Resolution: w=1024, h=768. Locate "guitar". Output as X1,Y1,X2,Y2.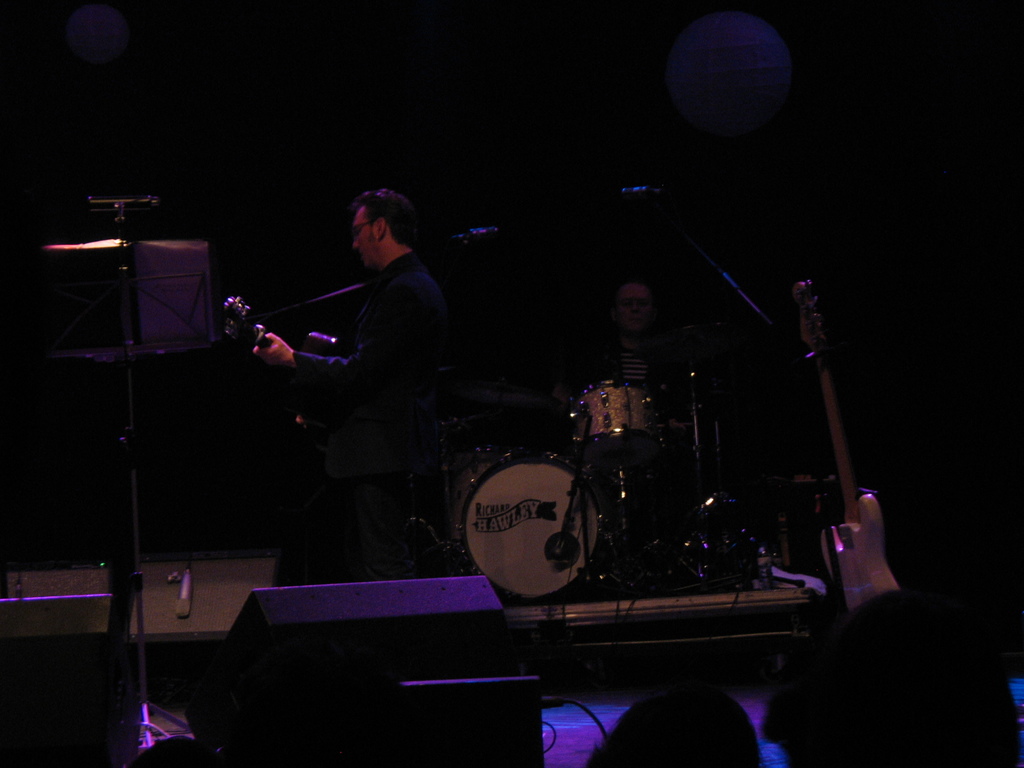
219,289,352,459.
